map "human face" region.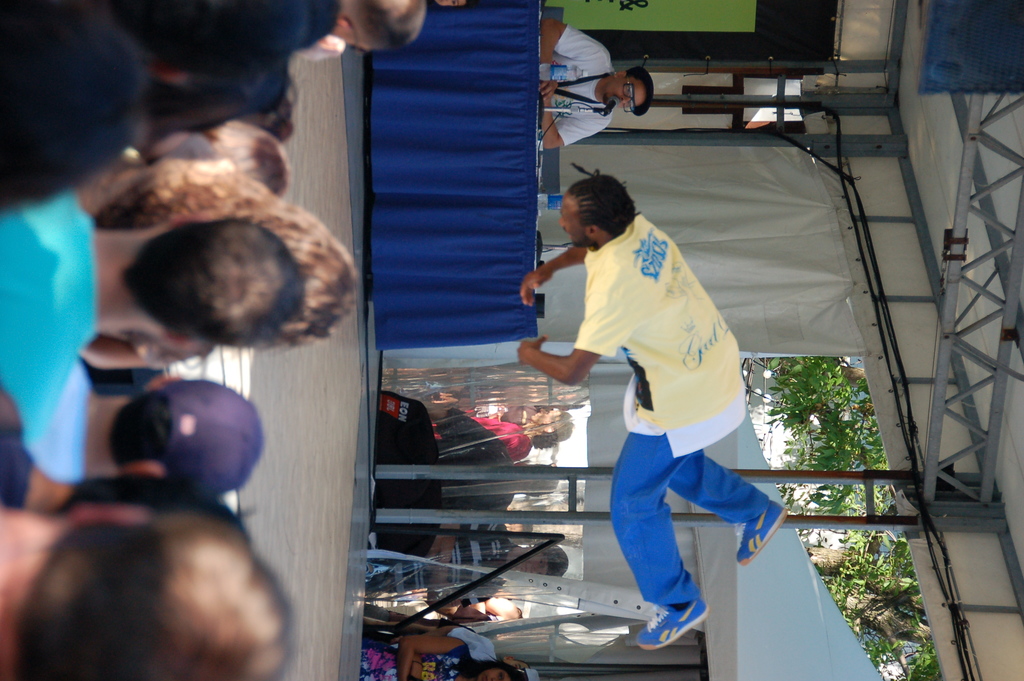
Mapped to pyautogui.locateOnScreen(557, 191, 584, 249).
